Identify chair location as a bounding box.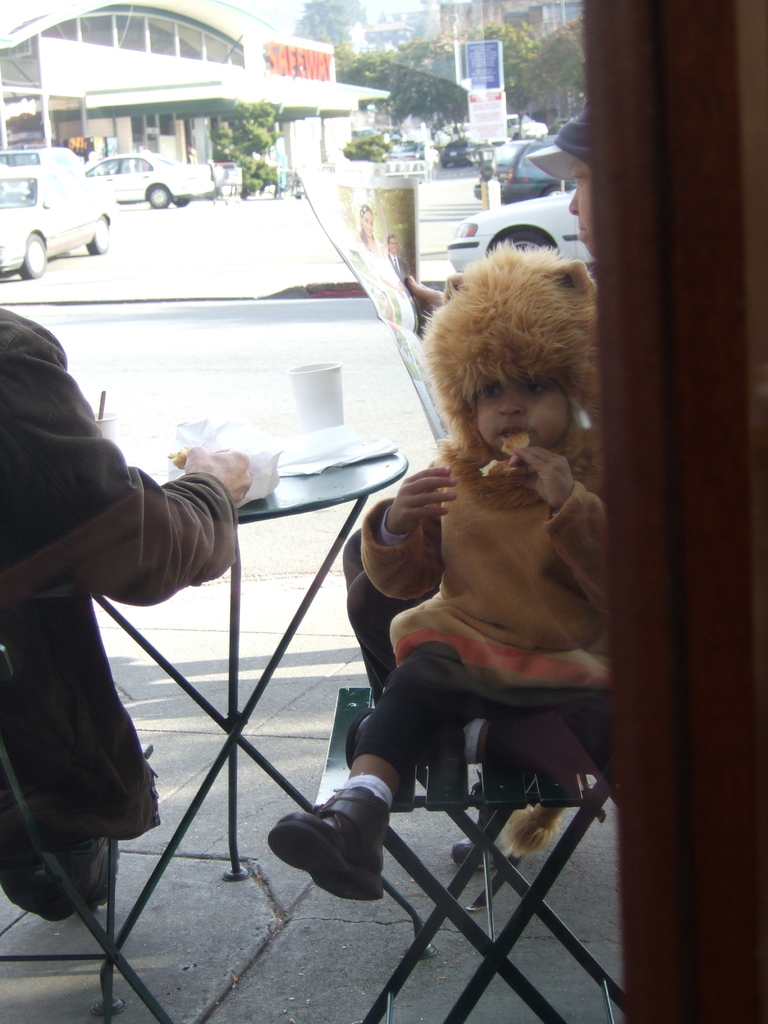
select_region(300, 679, 630, 1023).
